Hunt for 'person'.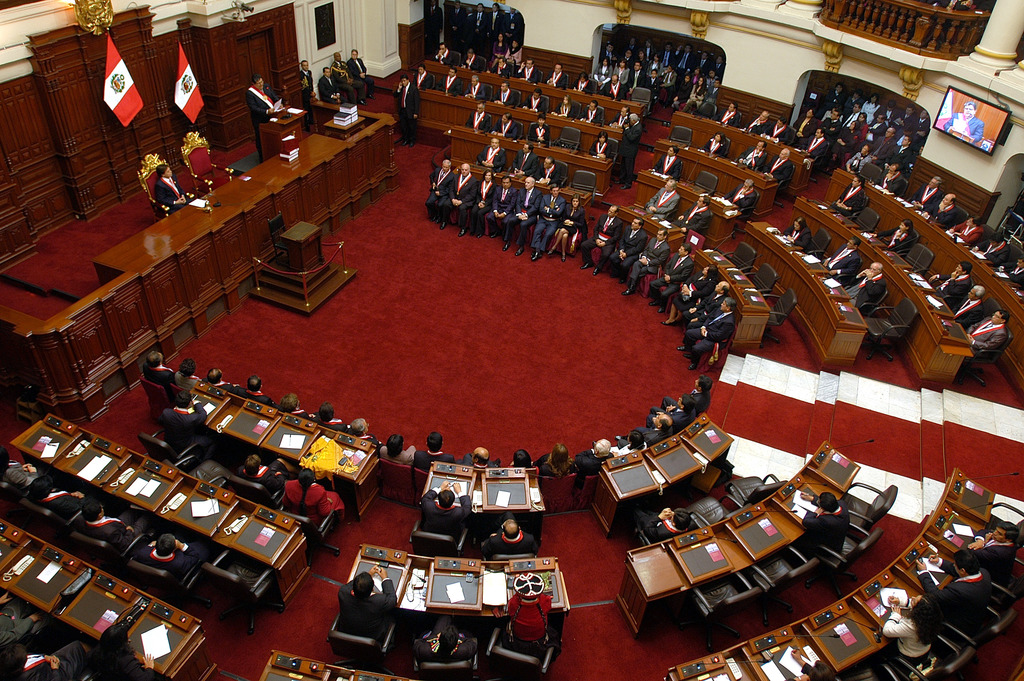
Hunted down at (left=522, top=88, right=550, bottom=113).
